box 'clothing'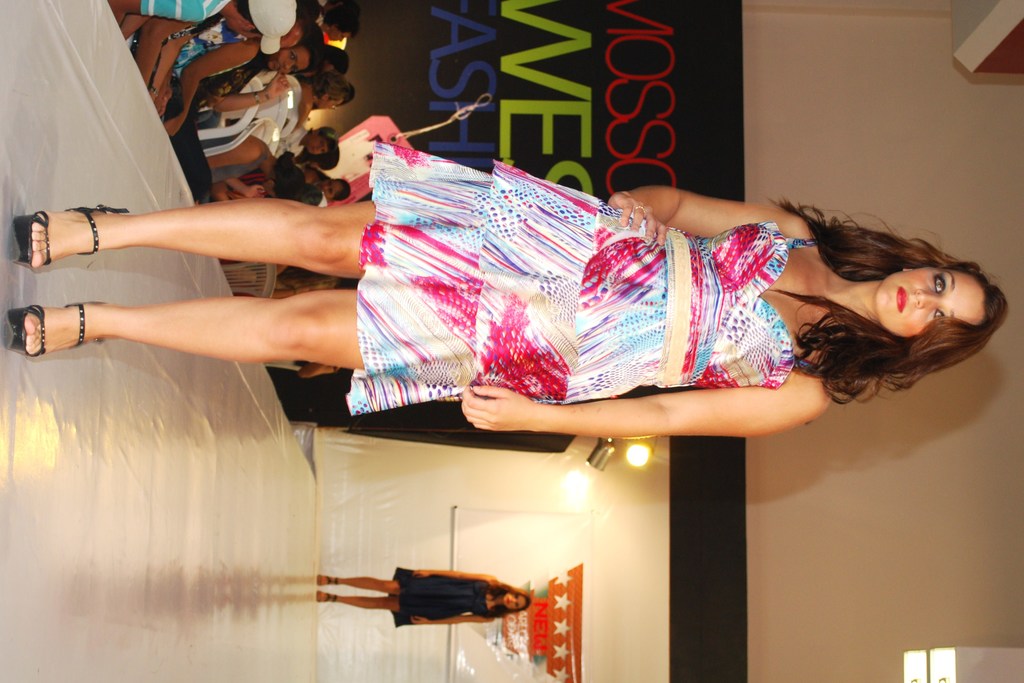
l=319, t=106, r=774, b=474
